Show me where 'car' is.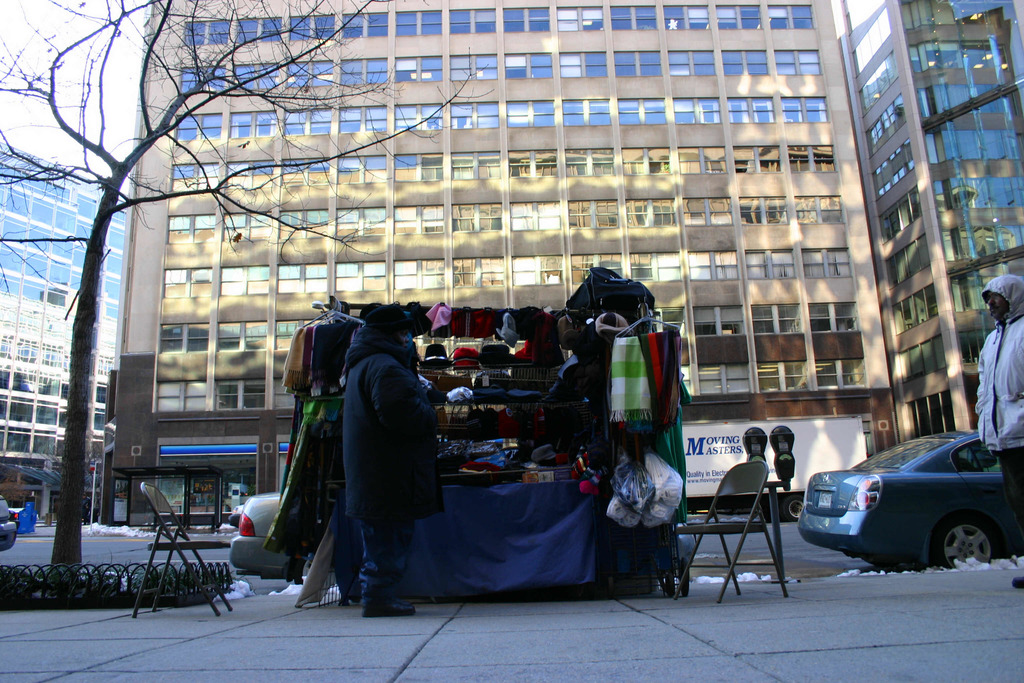
'car' is at Rect(798, 431, 1000, 564).
